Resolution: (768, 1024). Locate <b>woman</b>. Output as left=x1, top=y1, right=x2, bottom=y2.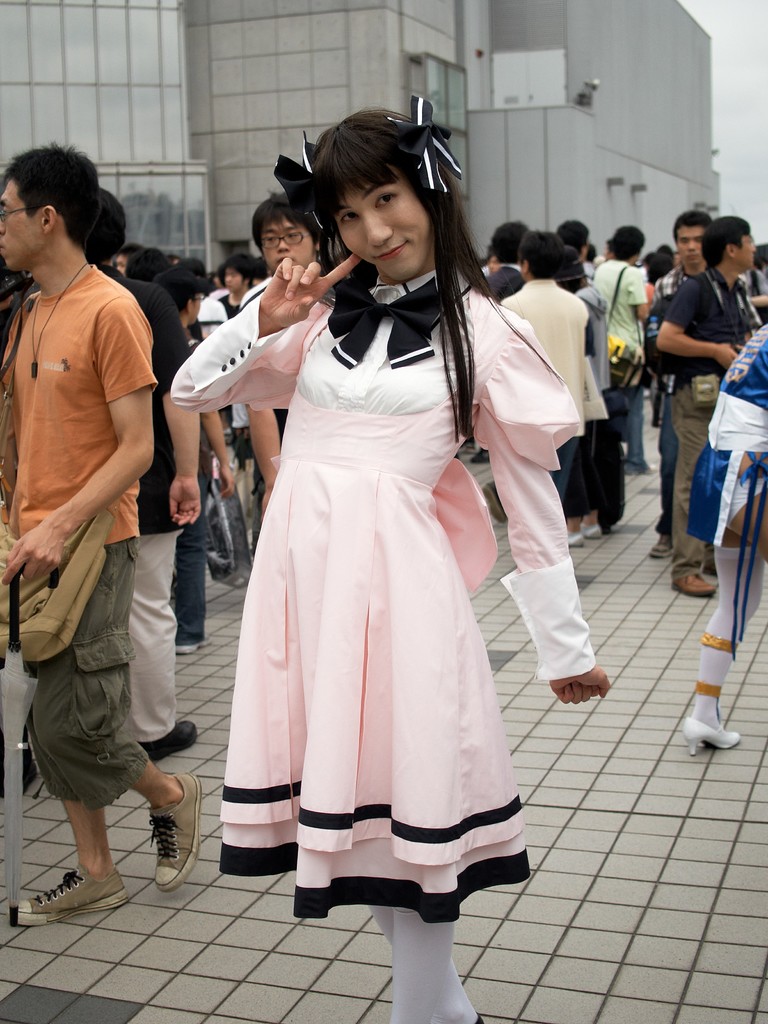
left=210, top=134, right=548, bottom=954.
